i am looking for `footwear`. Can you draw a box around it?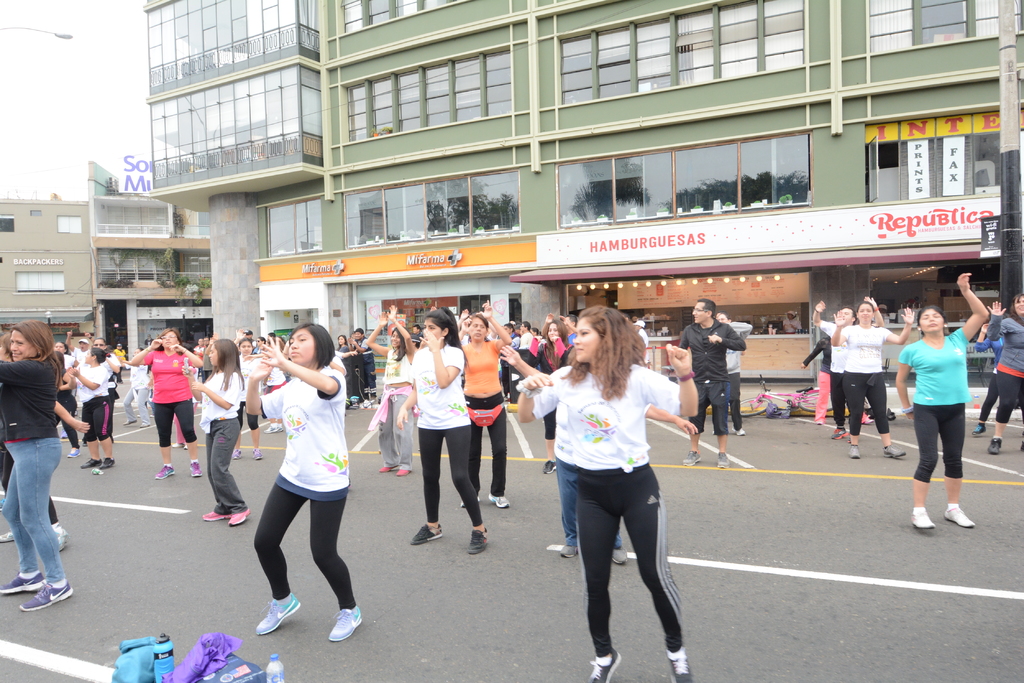
Sure, the bounding box is {"left": 563, "top": 541, "right": 580, "bottom": 561}.
